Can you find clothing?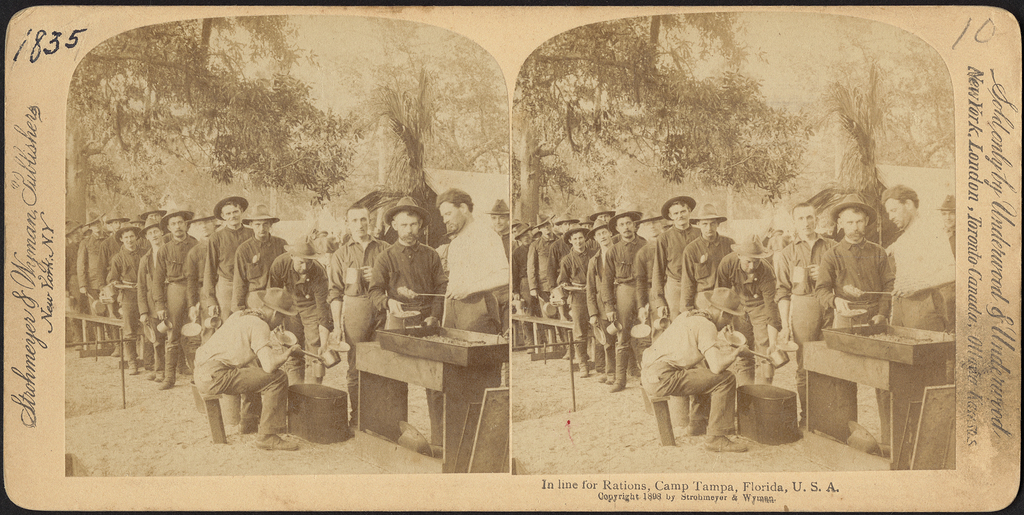
Yes, bounding box: [x1=586, y1=238, x2=620, y2=339].
